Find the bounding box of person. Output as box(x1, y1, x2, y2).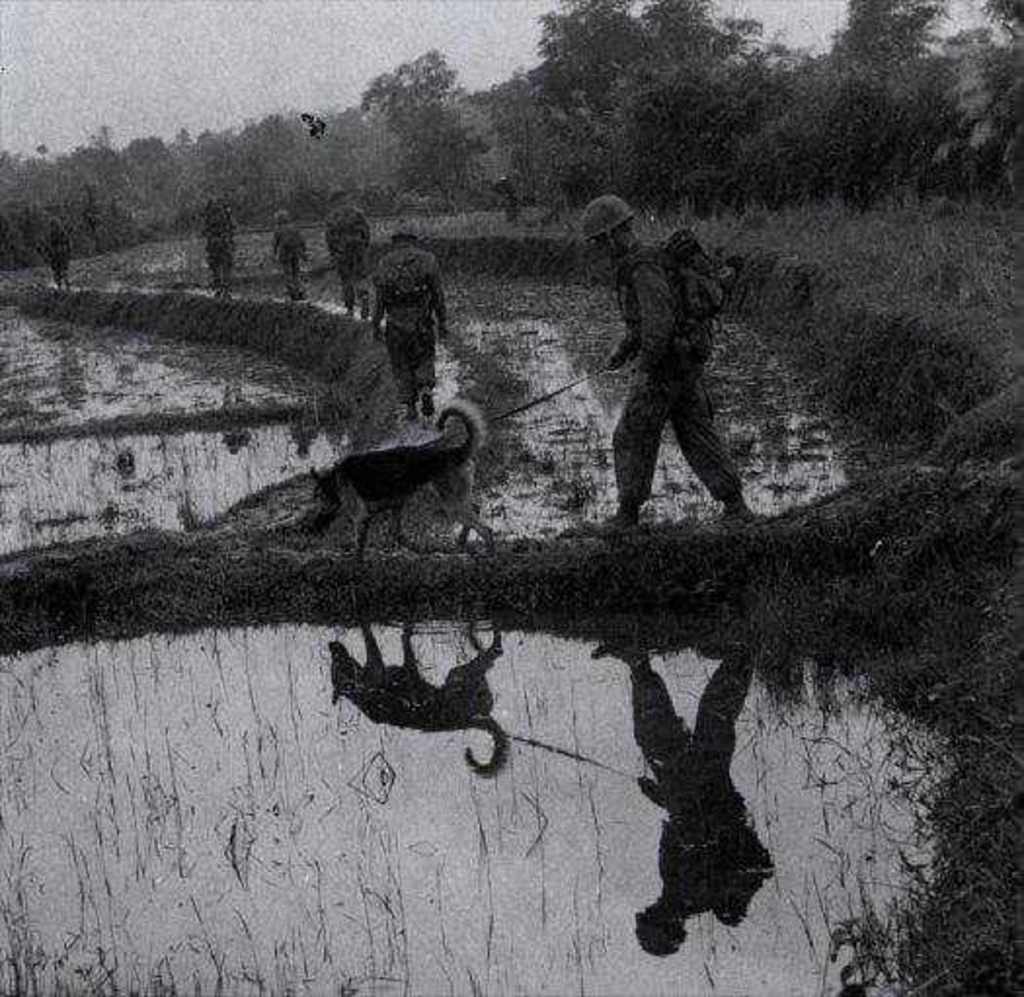
box(369, 219, 456, 421).
